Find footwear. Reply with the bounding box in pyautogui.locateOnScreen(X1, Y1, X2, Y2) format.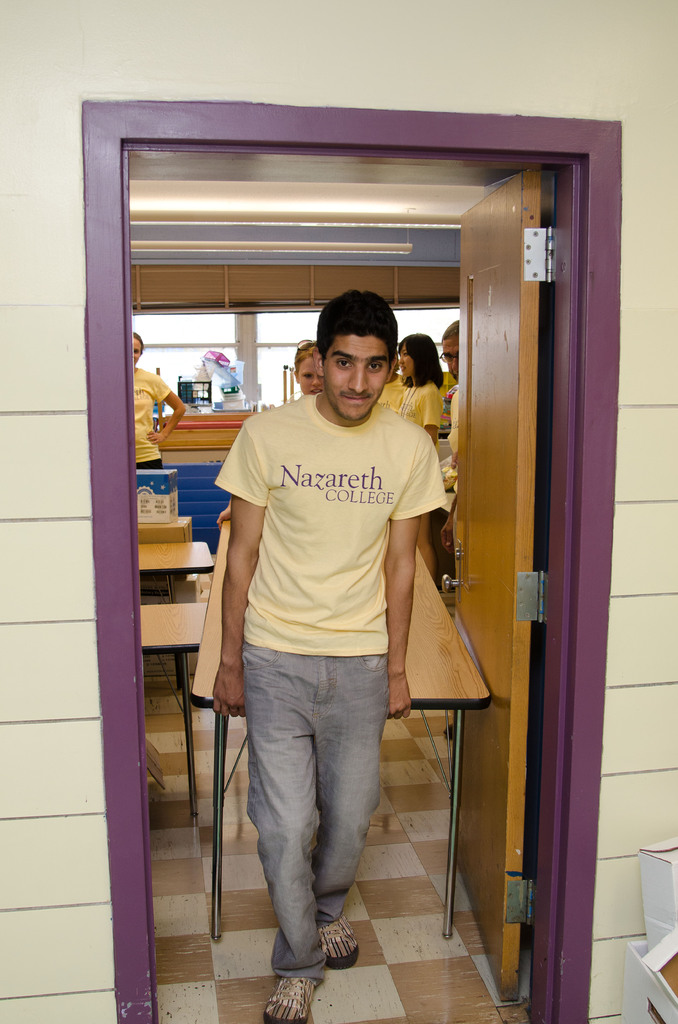
pyautogui.locateOnScreen(318, 915, 357, 966).
